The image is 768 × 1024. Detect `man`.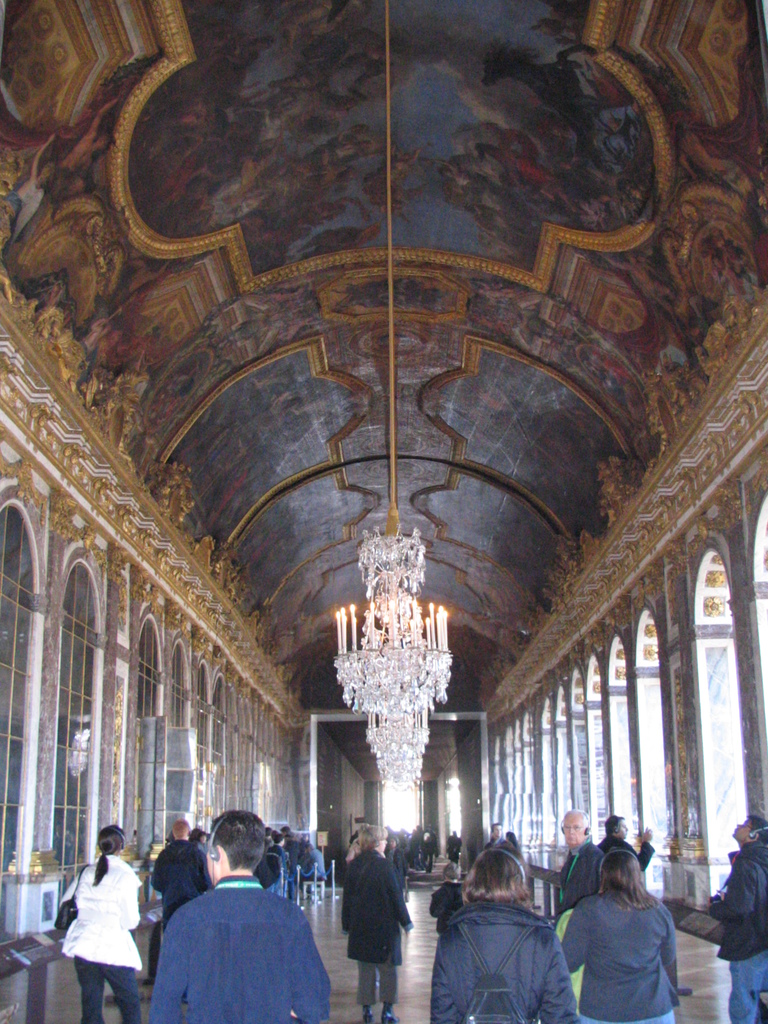
Detection: x1=146 y1=822 x2=226 y2=948.
